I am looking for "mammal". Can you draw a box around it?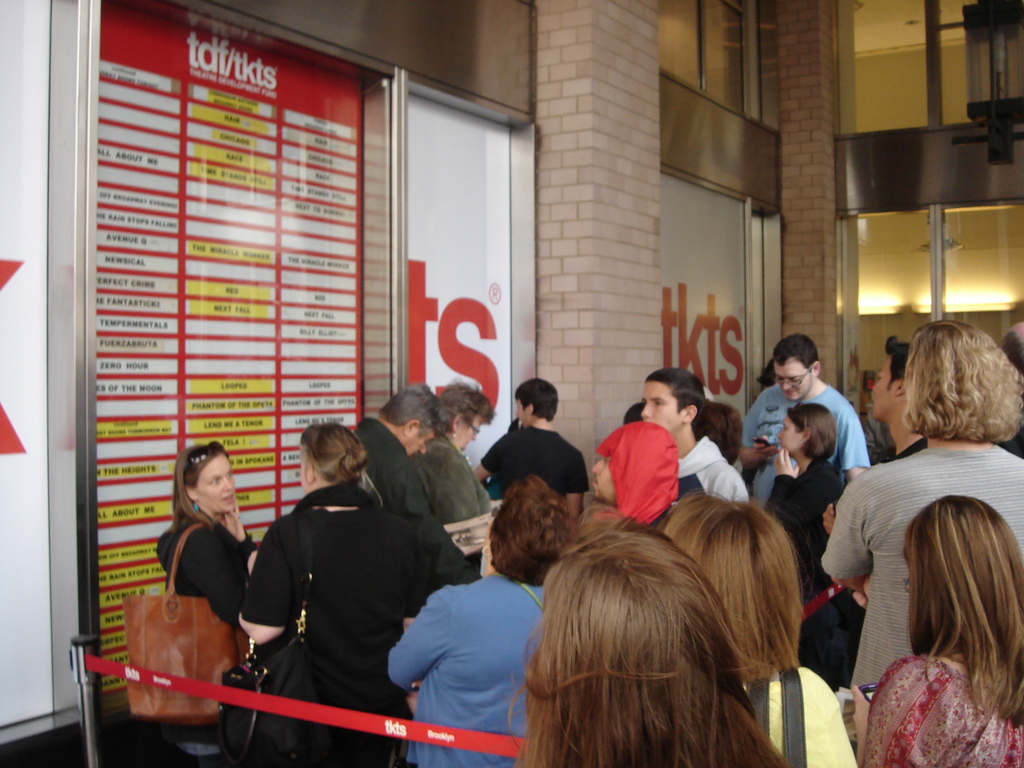
Sure, the bounding box is pyautogui.locateOnScreen(659, 485, 860, 767).
